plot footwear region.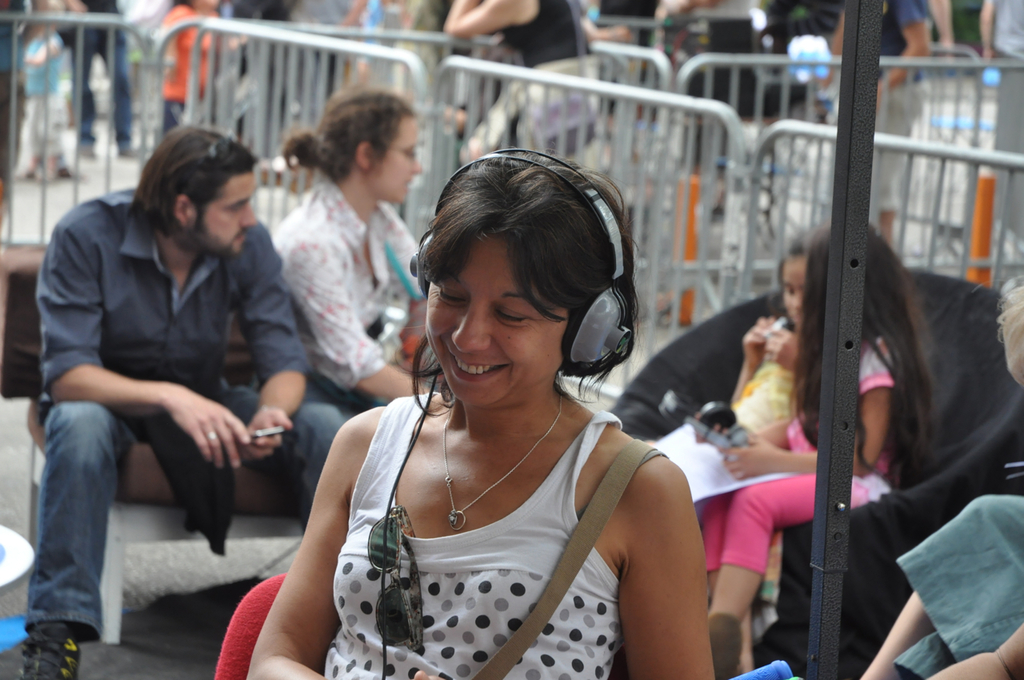
Plotted at 12 616 81 679.
